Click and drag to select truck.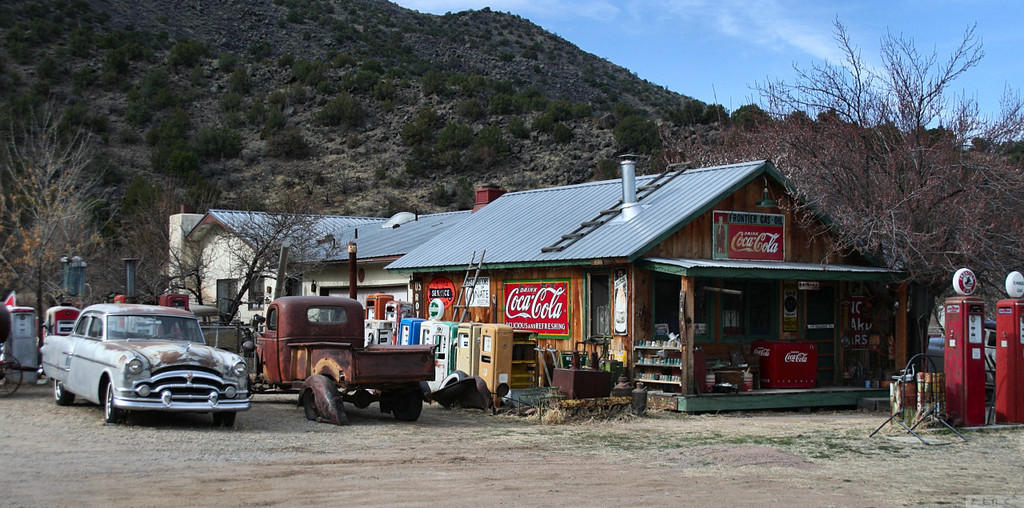
Selection: {"left": 249, "top": 286, "right": 442, "bottom": 416}.
